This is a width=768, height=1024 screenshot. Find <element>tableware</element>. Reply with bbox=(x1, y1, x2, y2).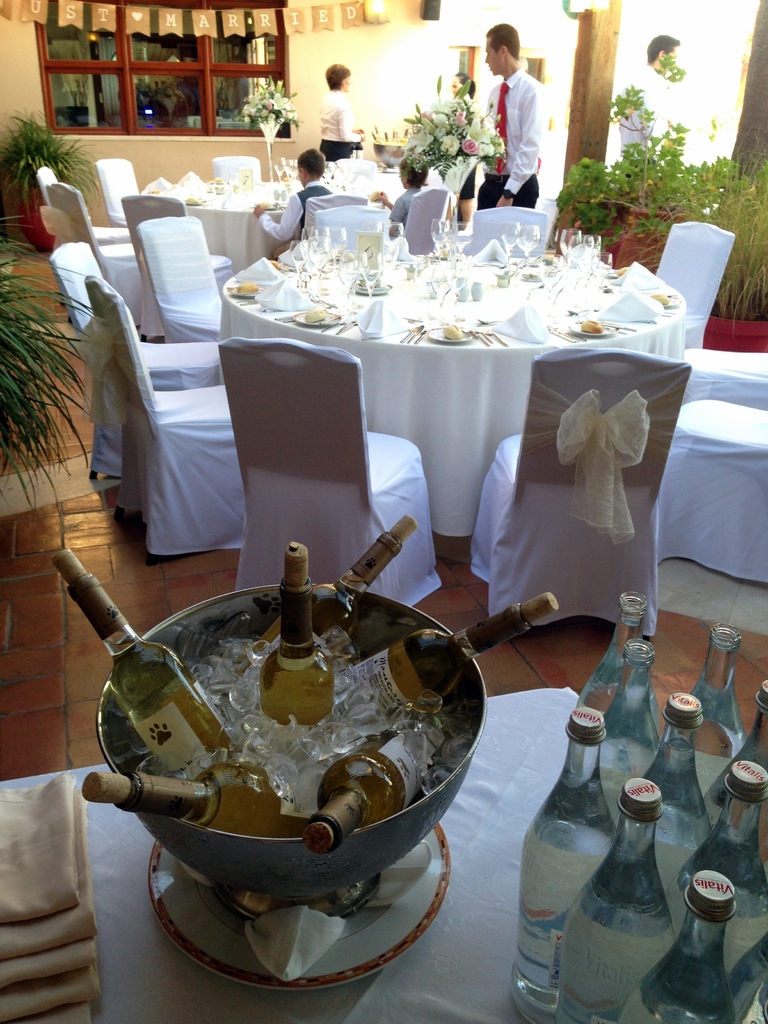
bbox=(476, 322, 500, 346).
